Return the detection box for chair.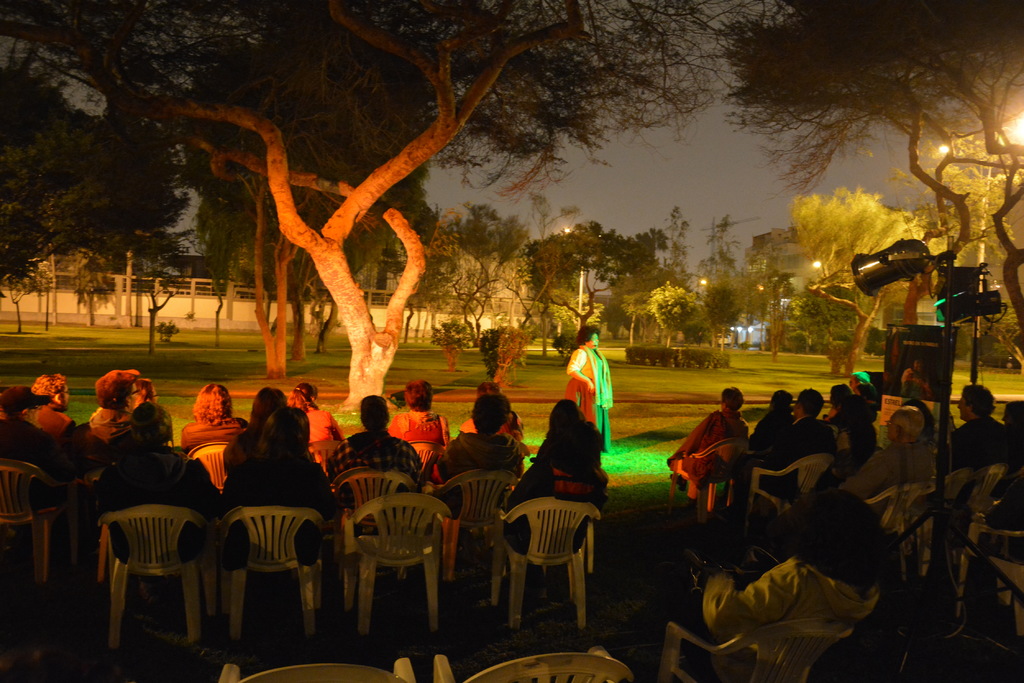
488, 479, 607, 644.
